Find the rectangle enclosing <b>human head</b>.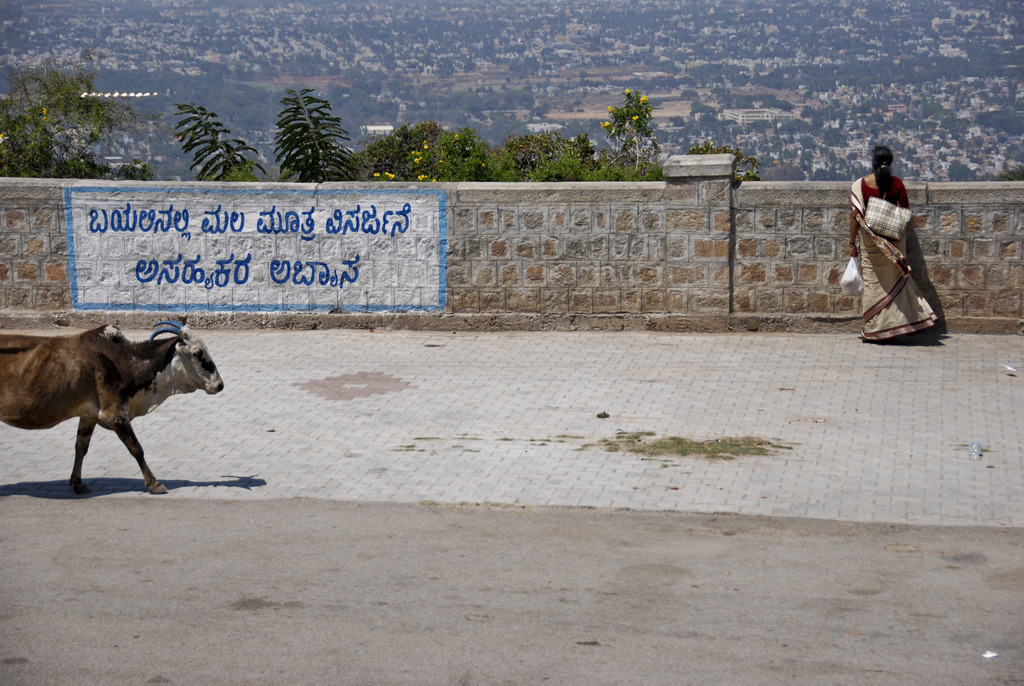
box(872, 147, 891, 169).
